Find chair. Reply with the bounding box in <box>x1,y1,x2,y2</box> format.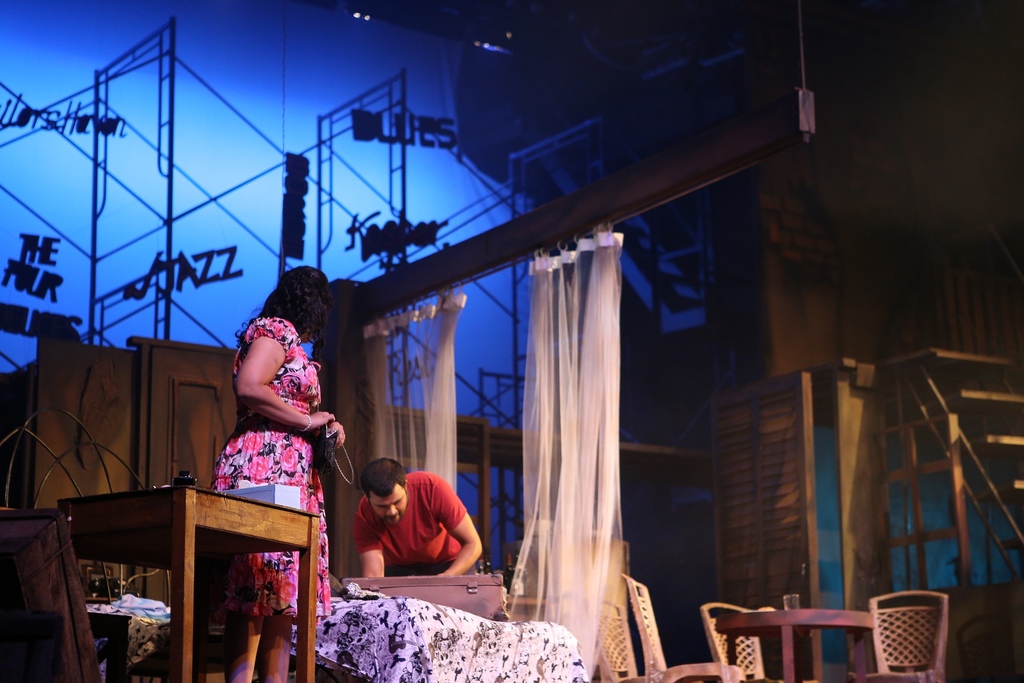
<box>857,588,949,682</box>.
